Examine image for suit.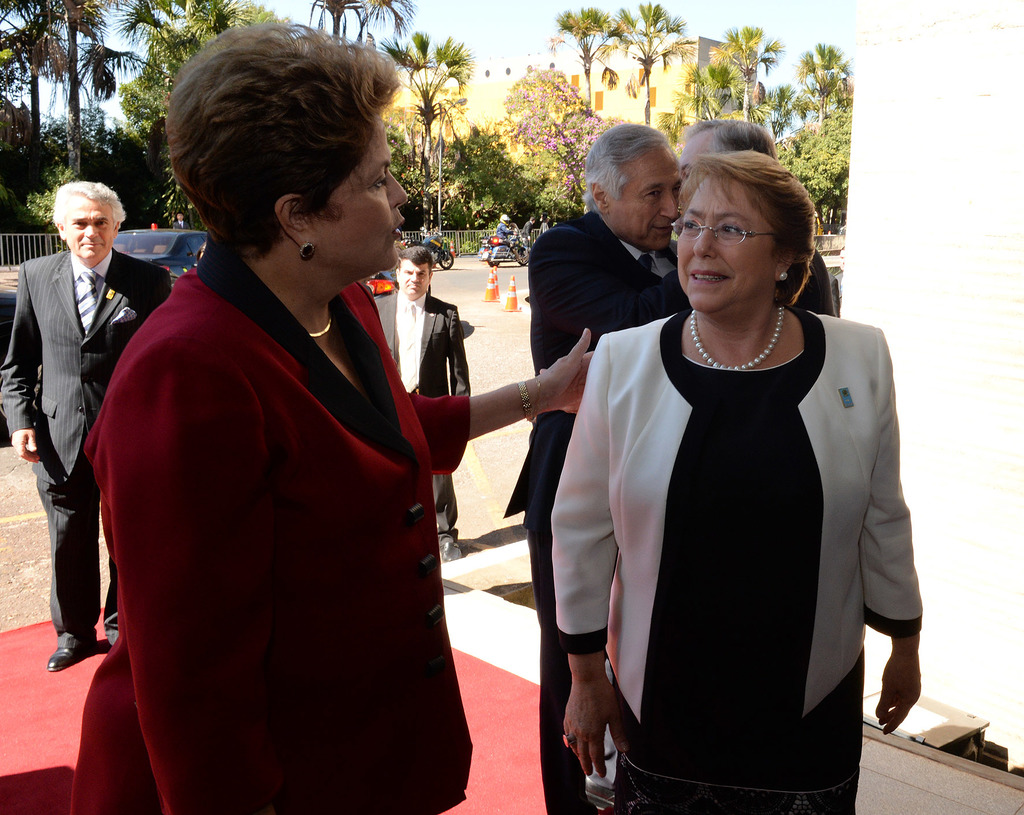
Examination result: 0 246 175 648.
